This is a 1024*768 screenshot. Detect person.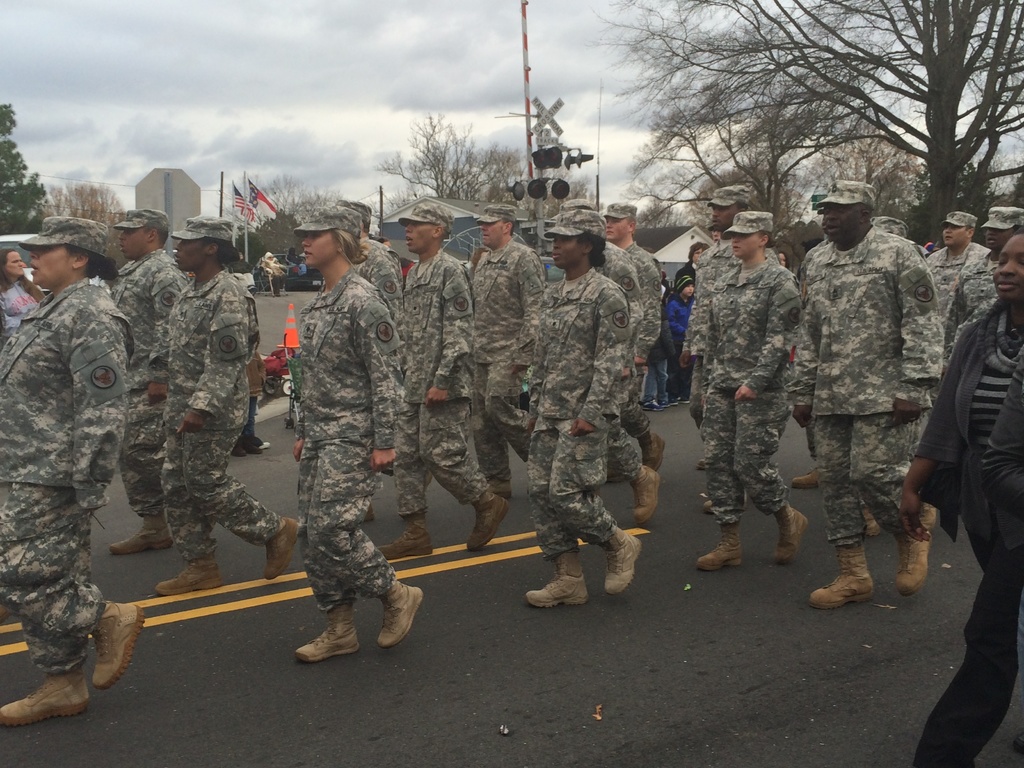
rect(156, 216, 297, 592).
